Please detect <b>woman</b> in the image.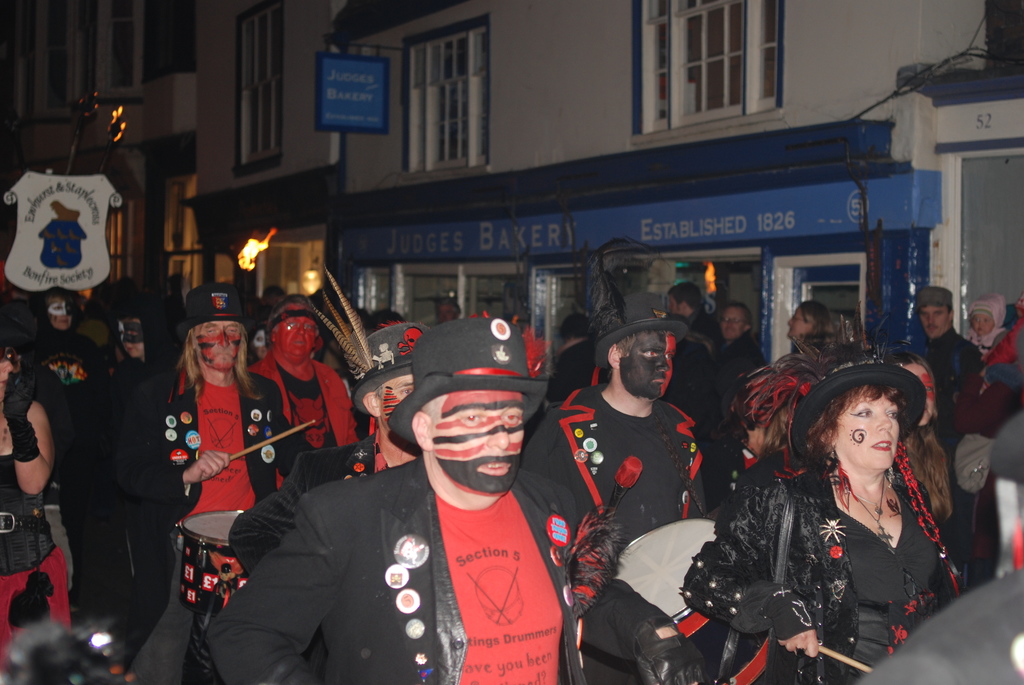
{"left": 248, "top": 291, "right": 358, "bottom": 489}.
